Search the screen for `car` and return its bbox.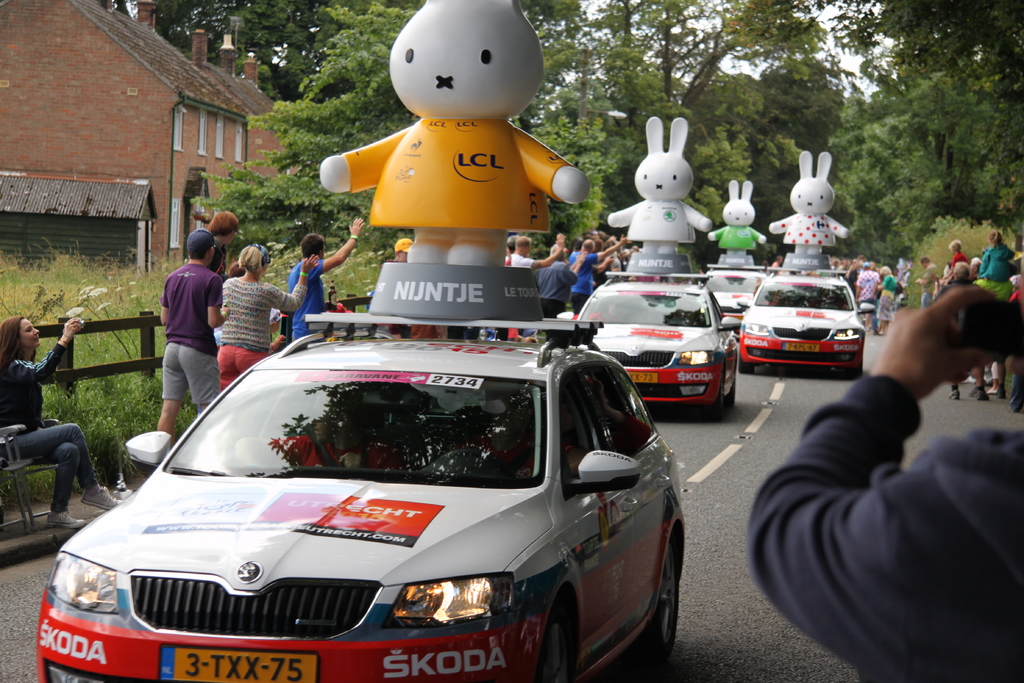
Found: crop(559, 274, 740, 412).
